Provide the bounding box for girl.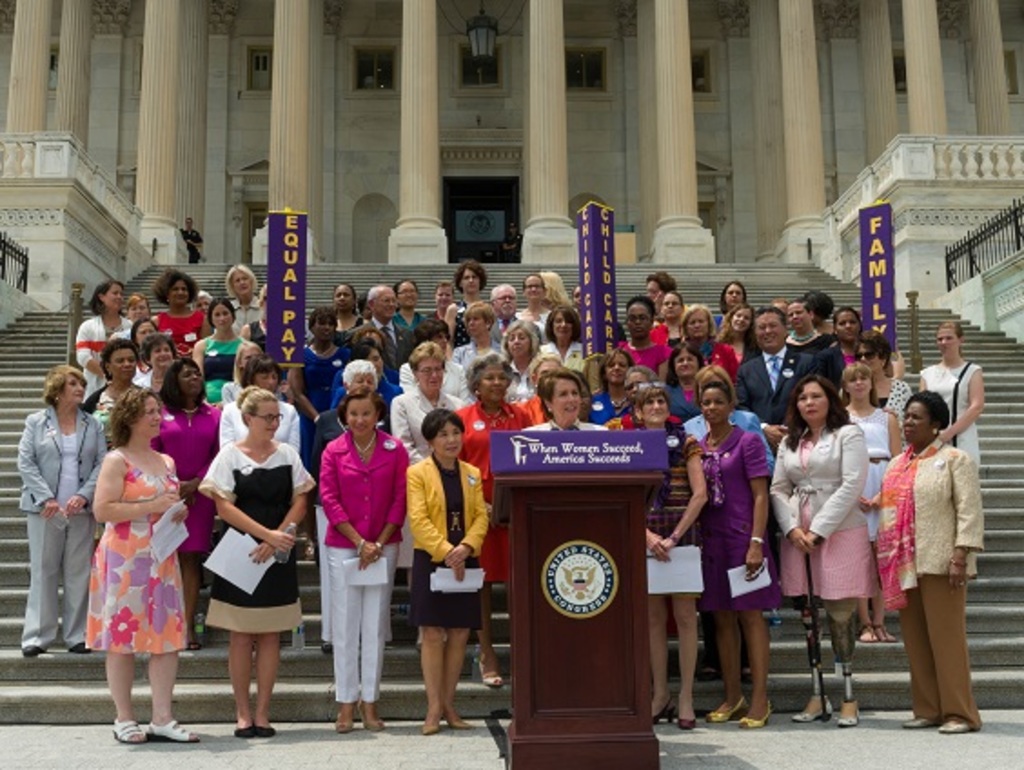
[87, 385, 203, 745].
